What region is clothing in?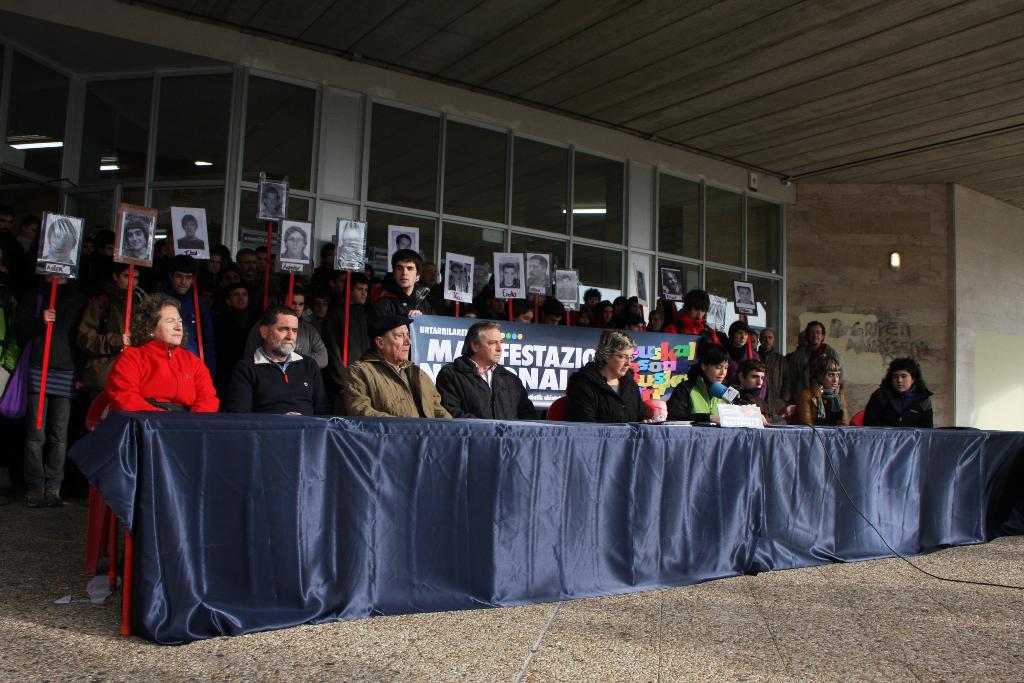
region(436, 356, 547, 420).
